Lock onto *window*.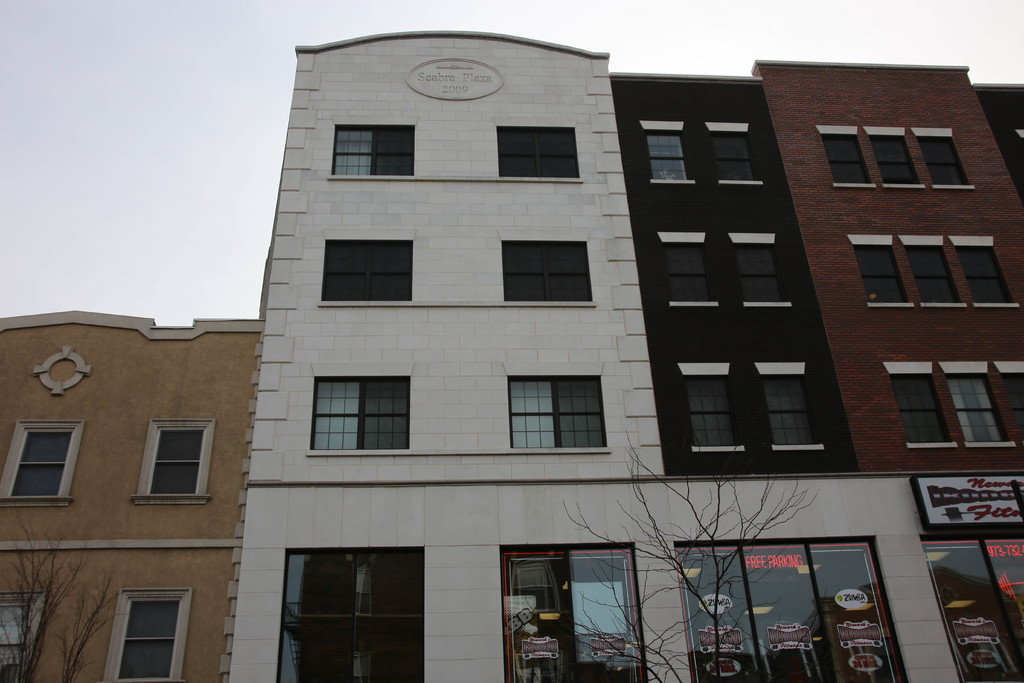
Locked: [left=310, top=378, right=413, bottom=450].
